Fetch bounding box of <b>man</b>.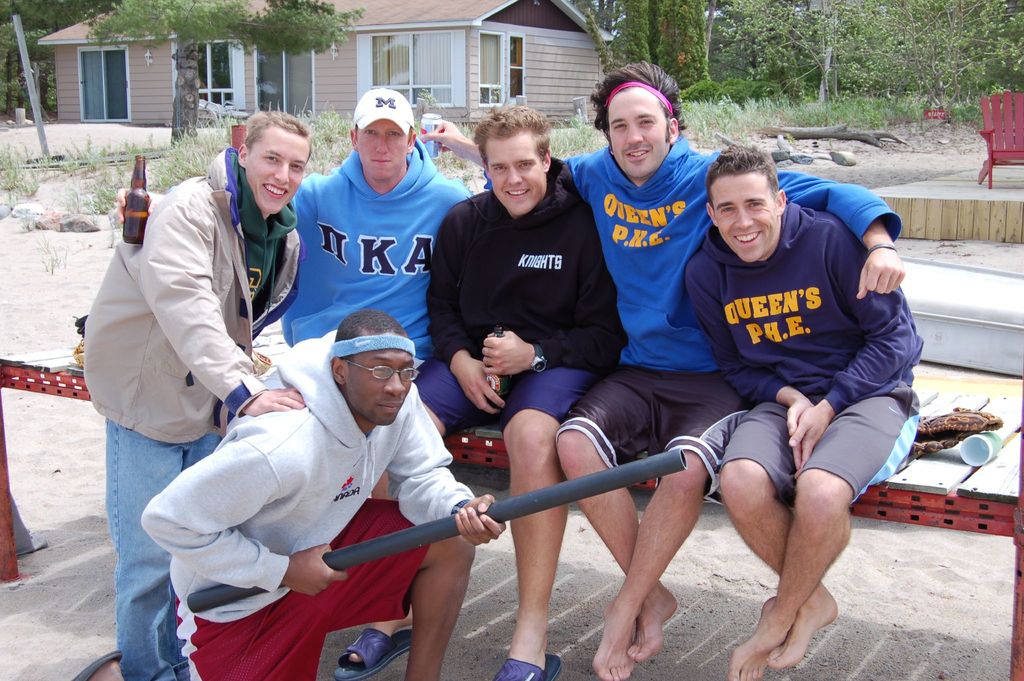
Bbox: x1=141, y1=308, x2=511, y2=680.
